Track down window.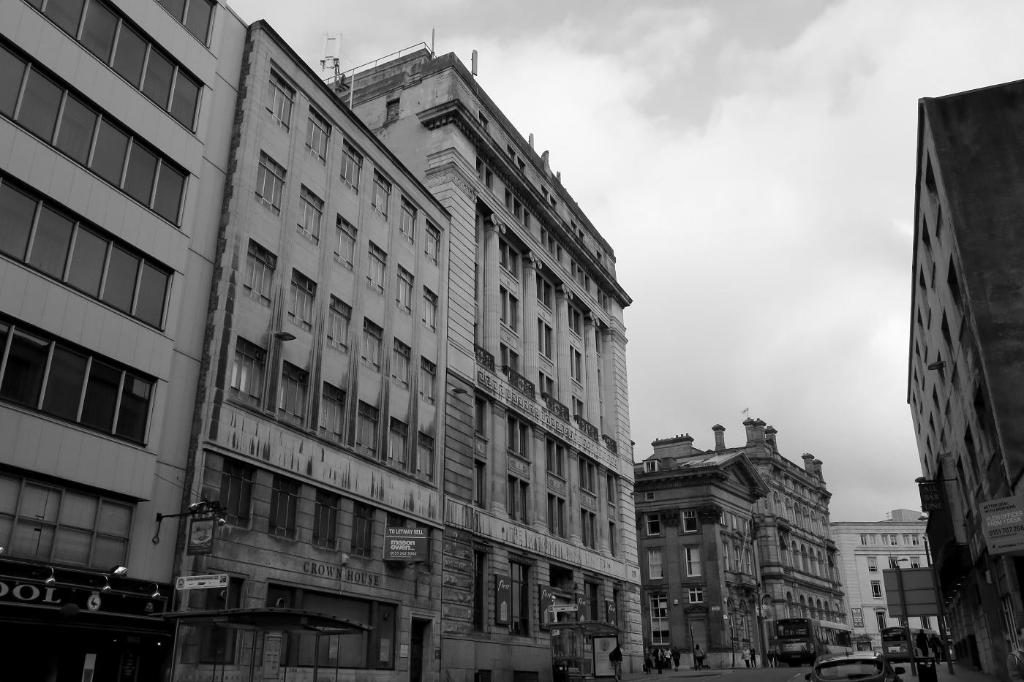
Tracked to 598/414/607/438.
